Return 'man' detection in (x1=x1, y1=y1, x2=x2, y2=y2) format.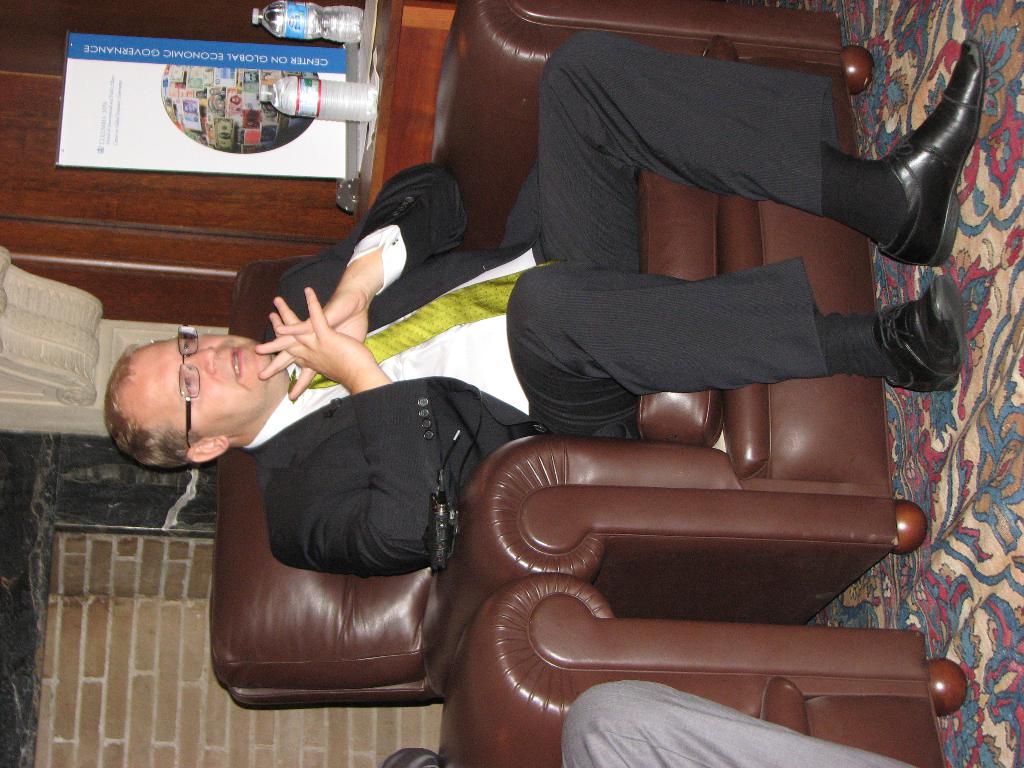
(x1=103, y1=30, x2=984, y2=569).
